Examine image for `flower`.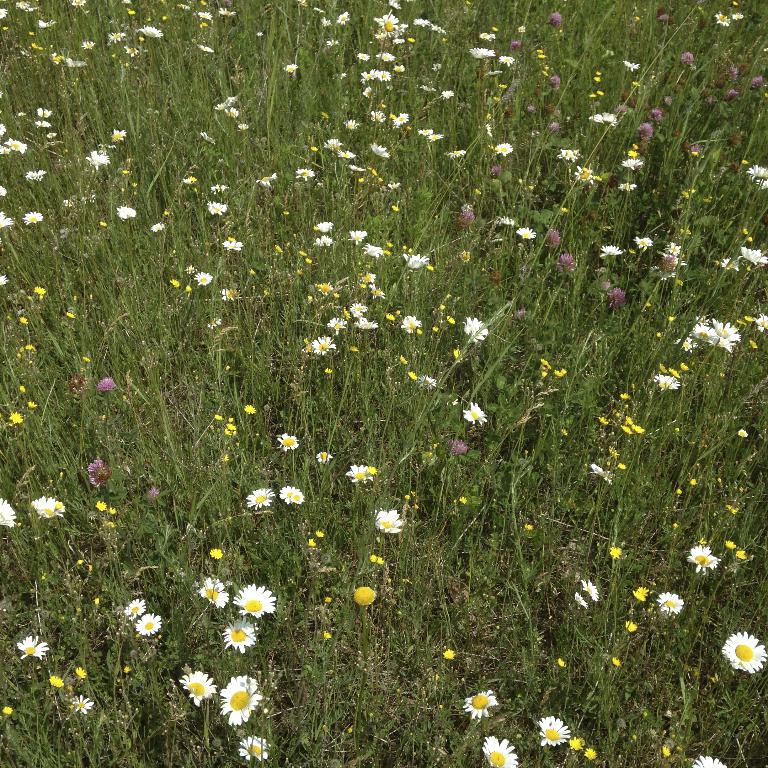
Examination result: x1=642, y1=252, x2=687, y2=279.
